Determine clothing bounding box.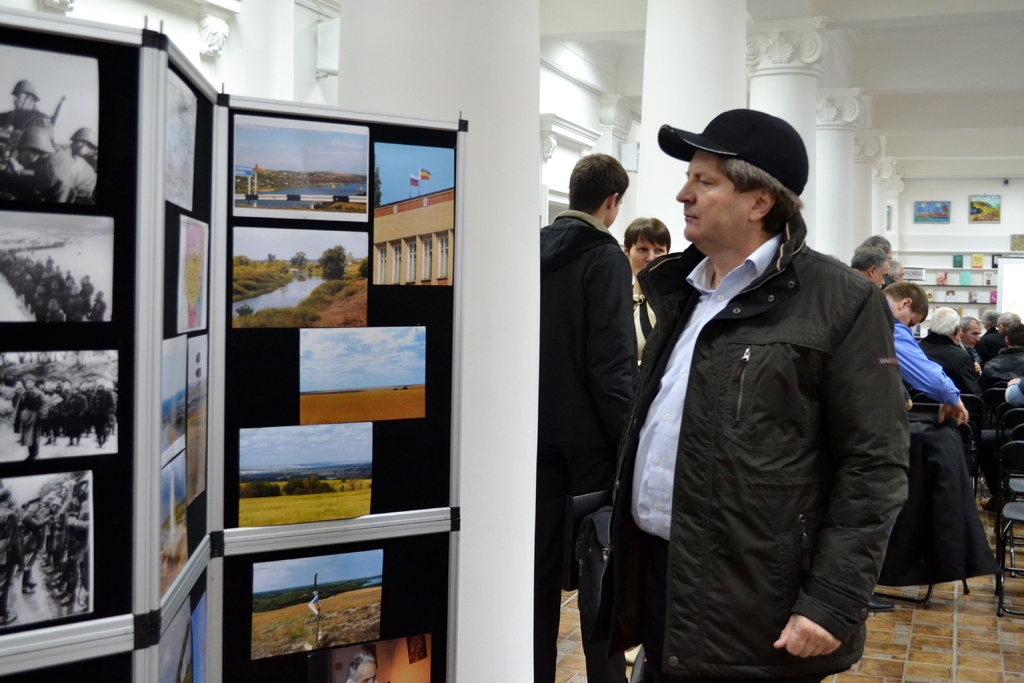
Determined: 633 250 667 352.
